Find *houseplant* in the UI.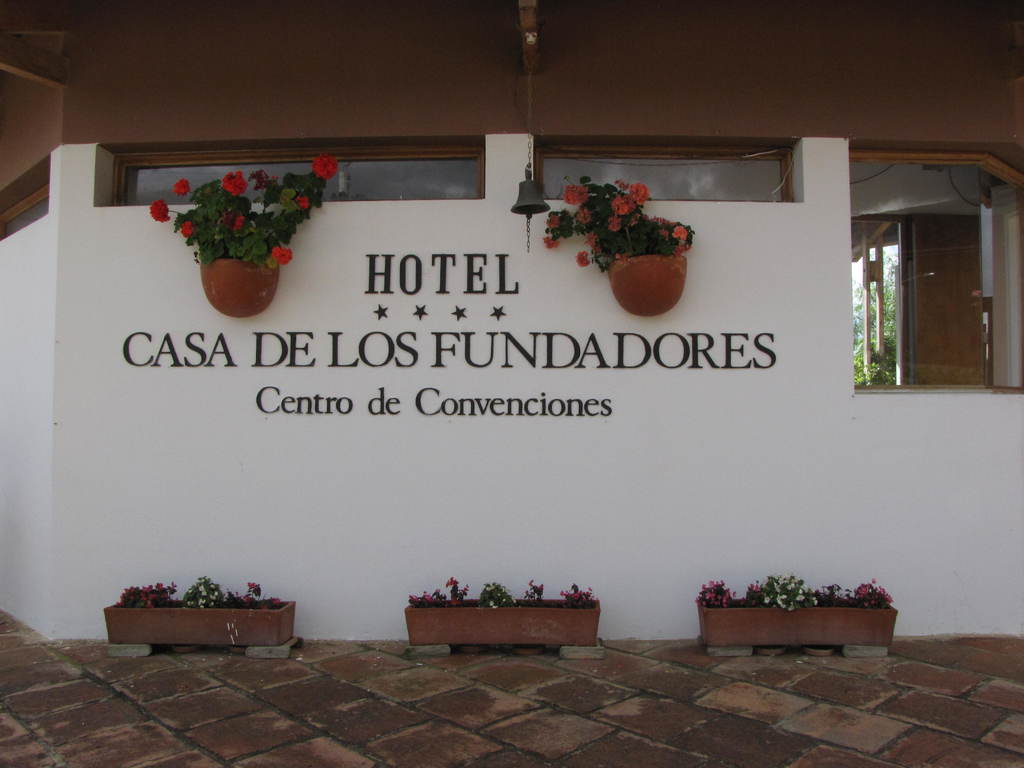
UI element at 692,577,895,653.
